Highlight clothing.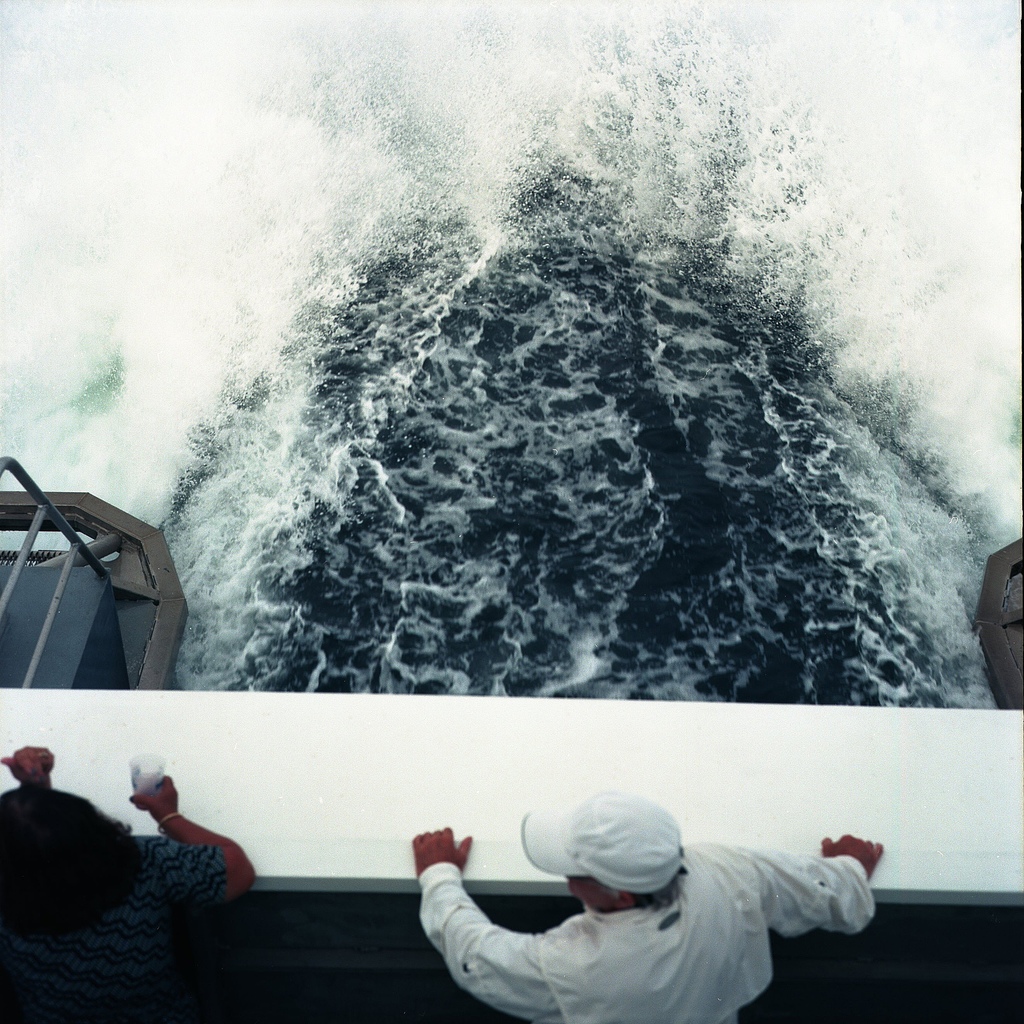
Highlighted region: (x1=401, y1=797, x2=833, y2=1014).
